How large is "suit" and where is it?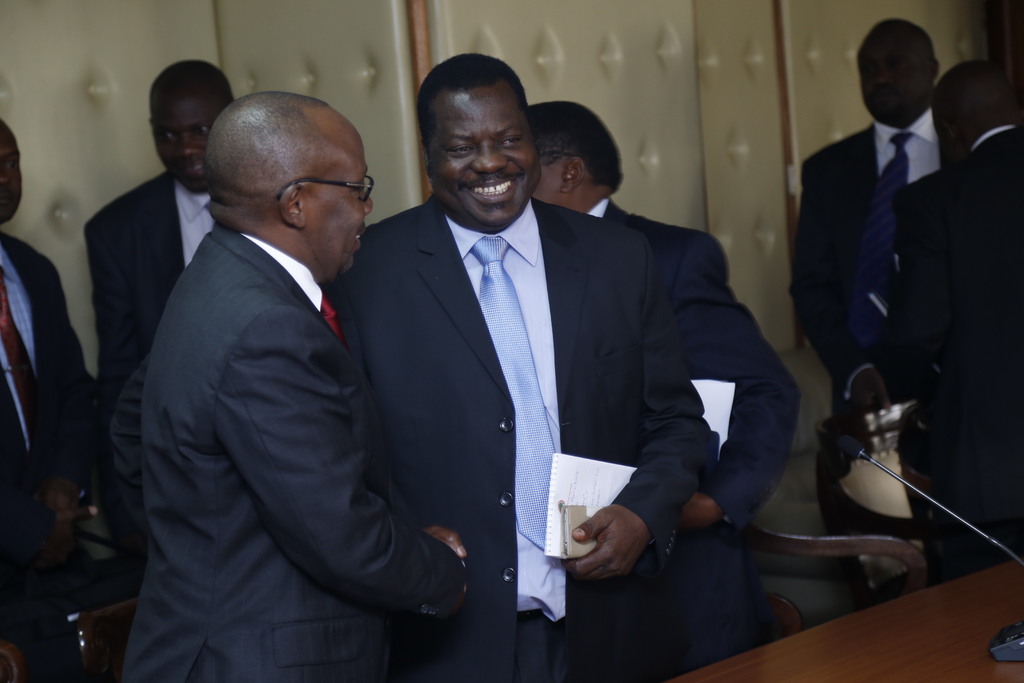
Bounding box: [879, 120, 1023, 583].
